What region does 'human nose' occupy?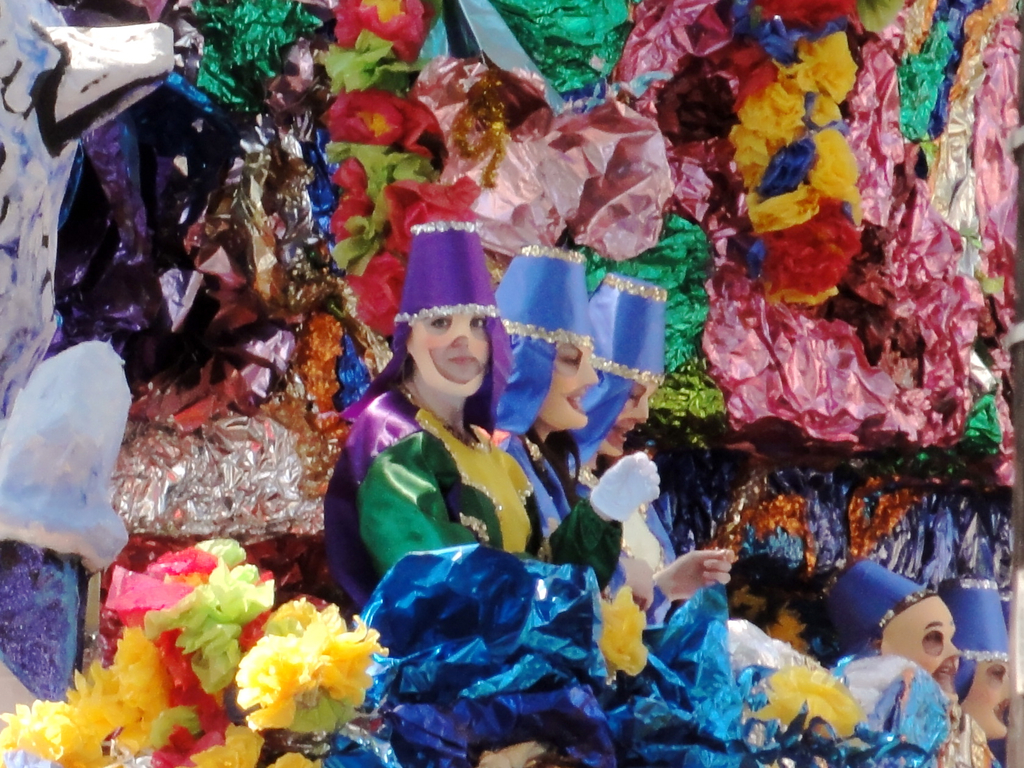
[x1=943, y1=638, x2=961, y2=660].
